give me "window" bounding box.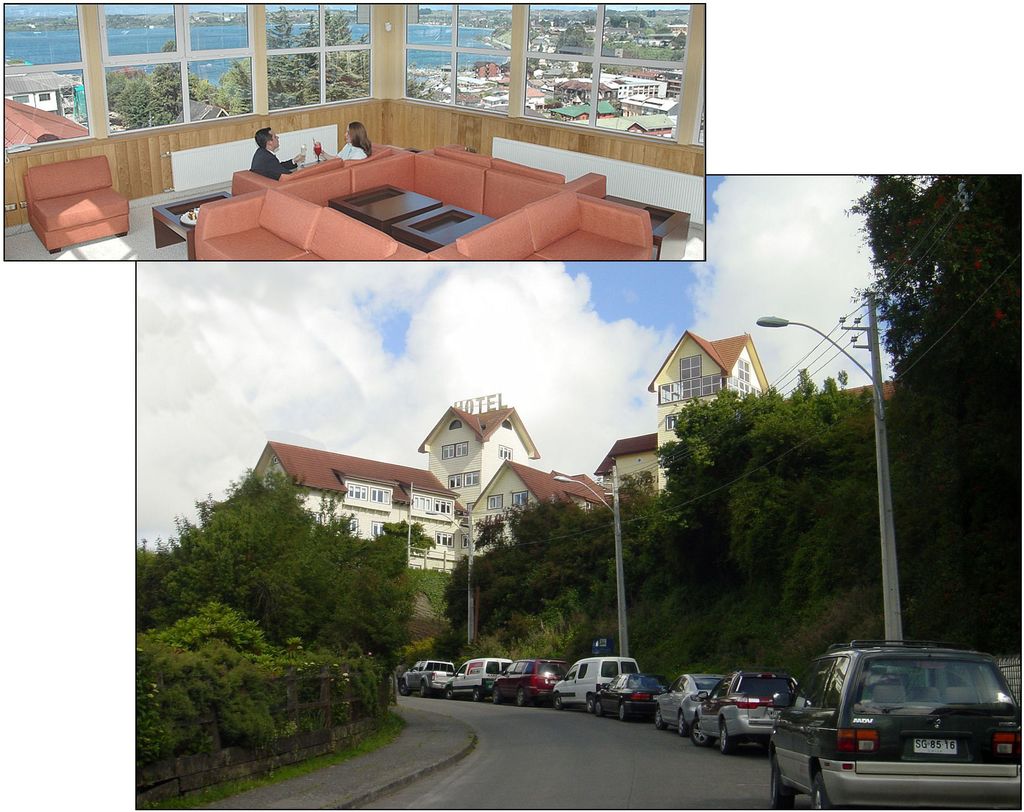
rect(460, 534, 470, 549).
